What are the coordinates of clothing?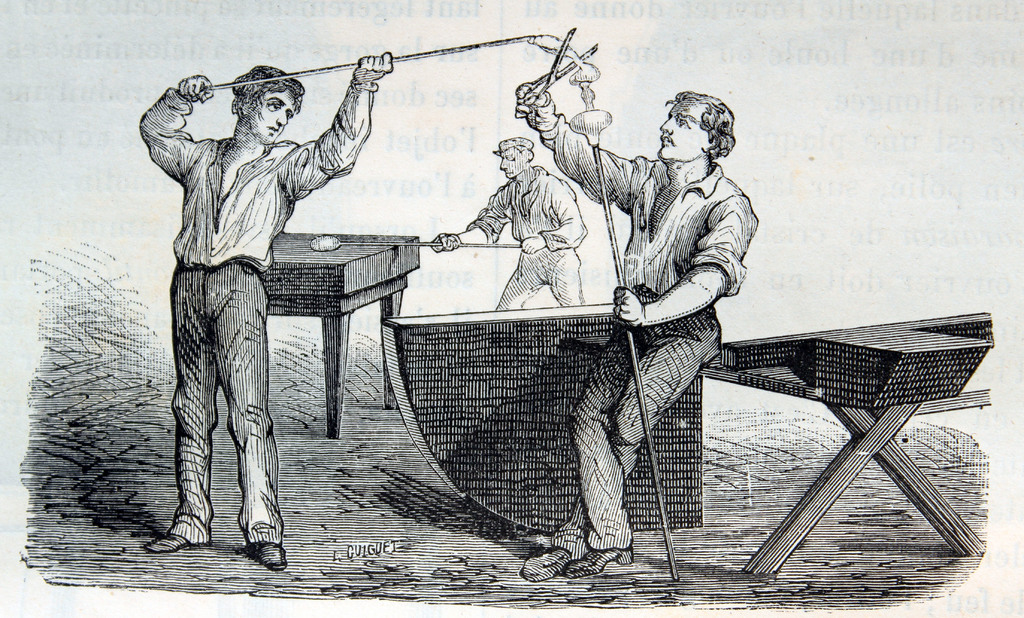
box(137, 80, 378, 545).
